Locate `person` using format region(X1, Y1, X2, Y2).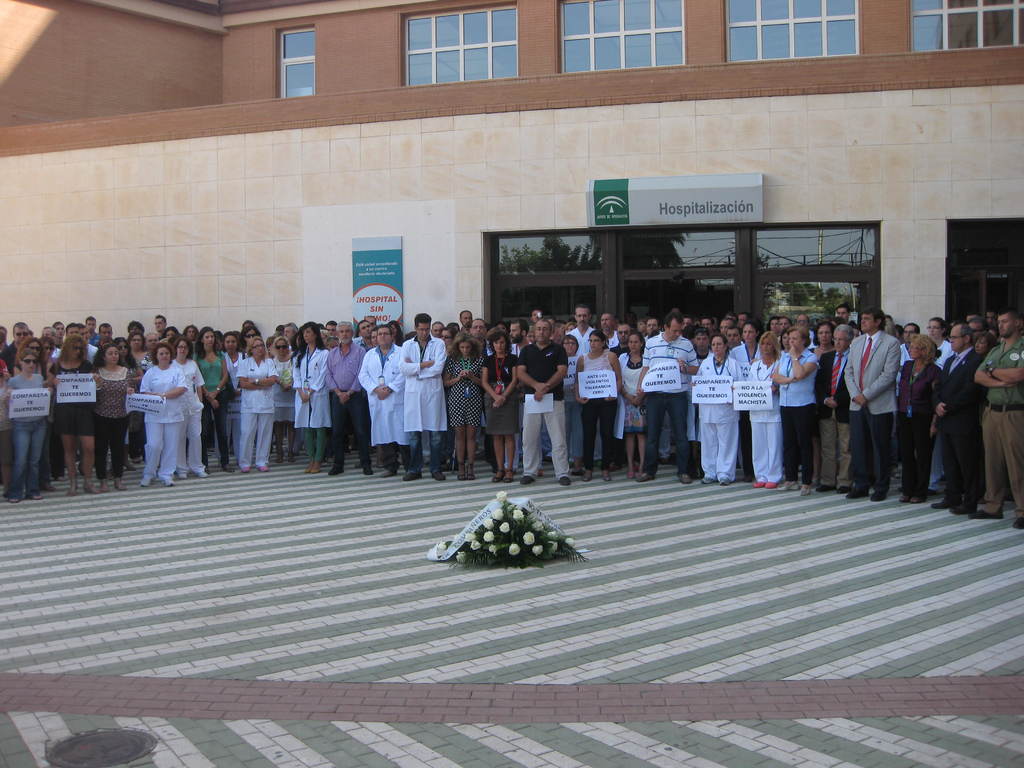
region(637, 314, 653, 335).
